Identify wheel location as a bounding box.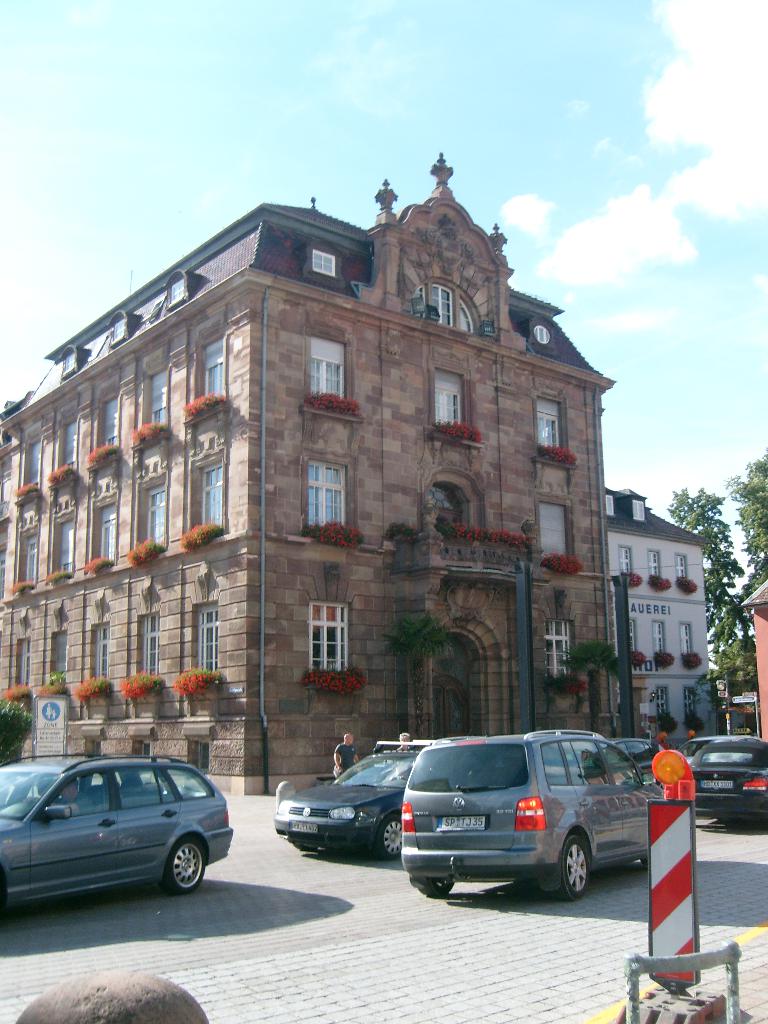
165,837,205,891.
